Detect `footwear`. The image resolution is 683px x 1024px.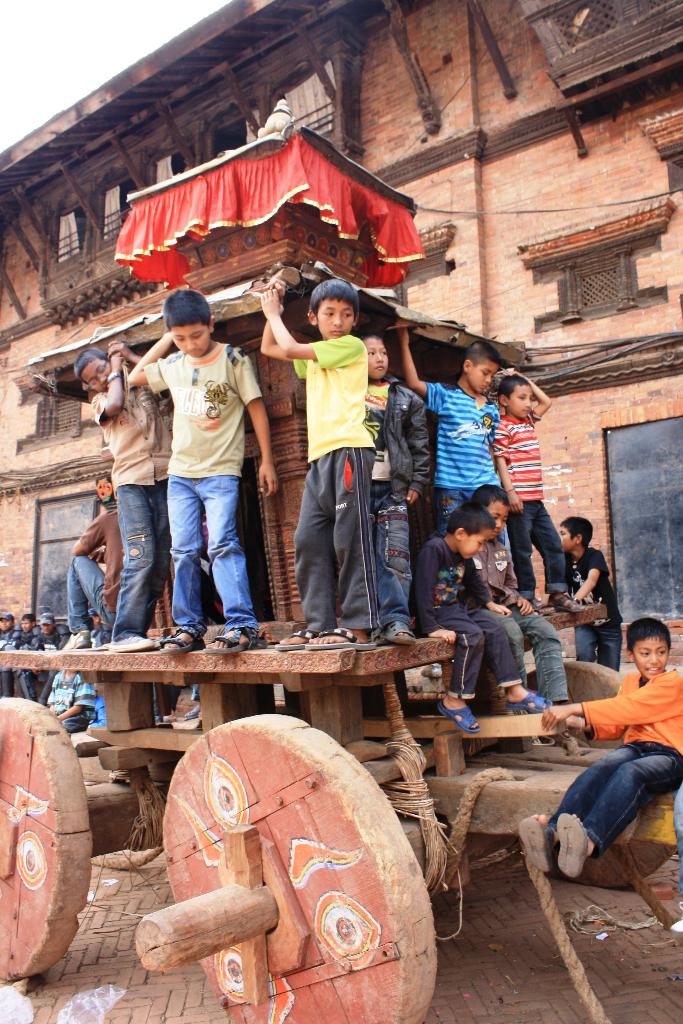
{"x1": 57, "y1": 628, "x2": 78, "y2": 652}.
